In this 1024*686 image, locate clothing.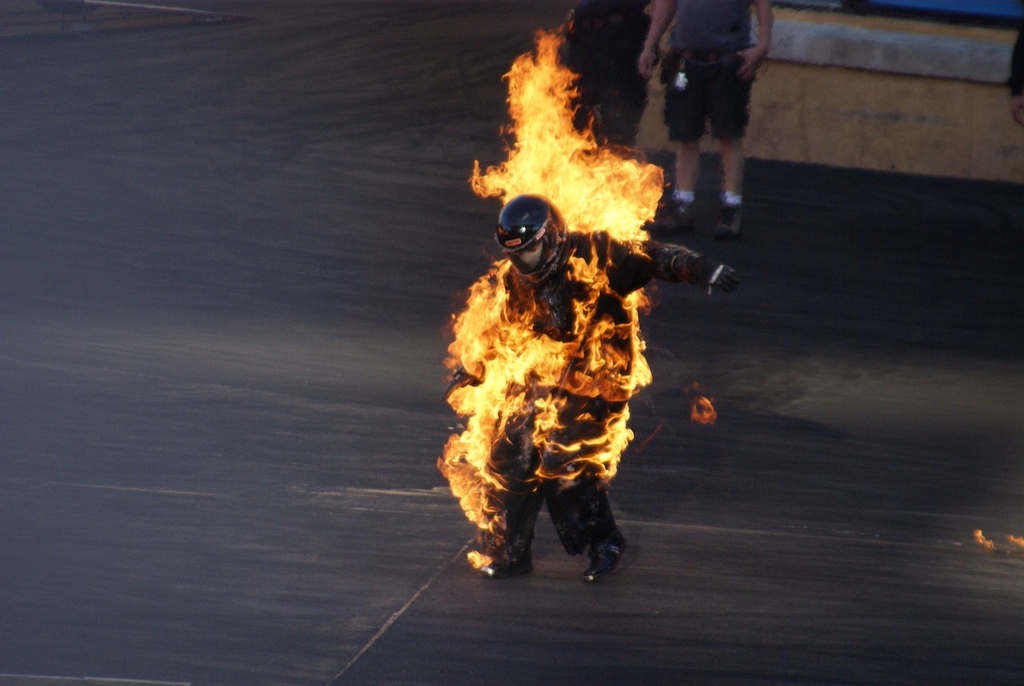
Bounding box: (658, 15, 774, 199).
